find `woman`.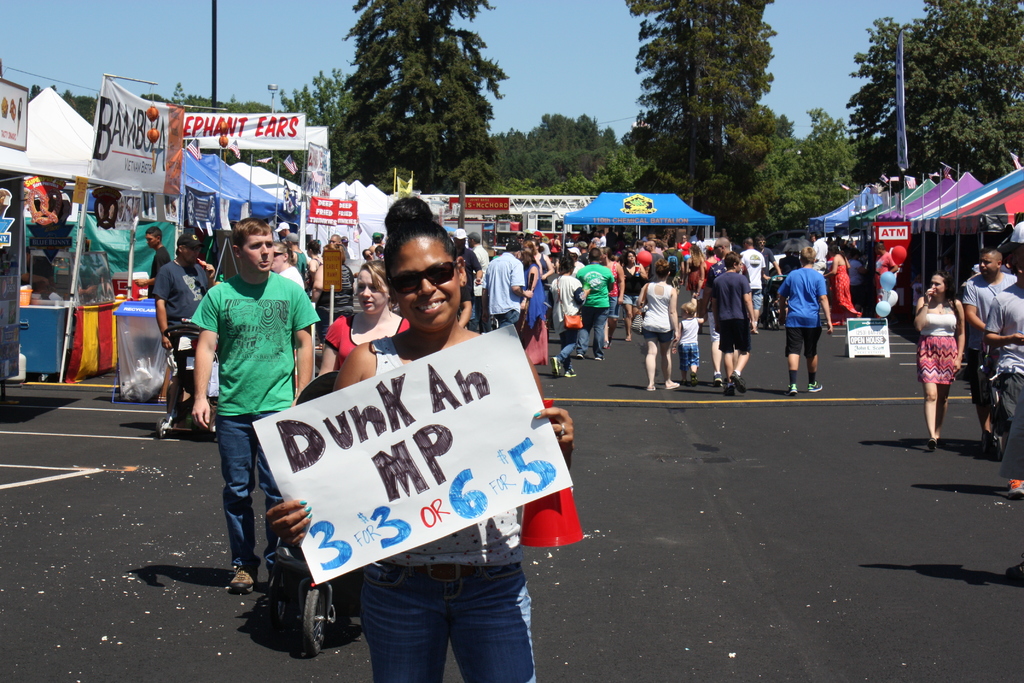
rect(316, 256, 410, 379).
